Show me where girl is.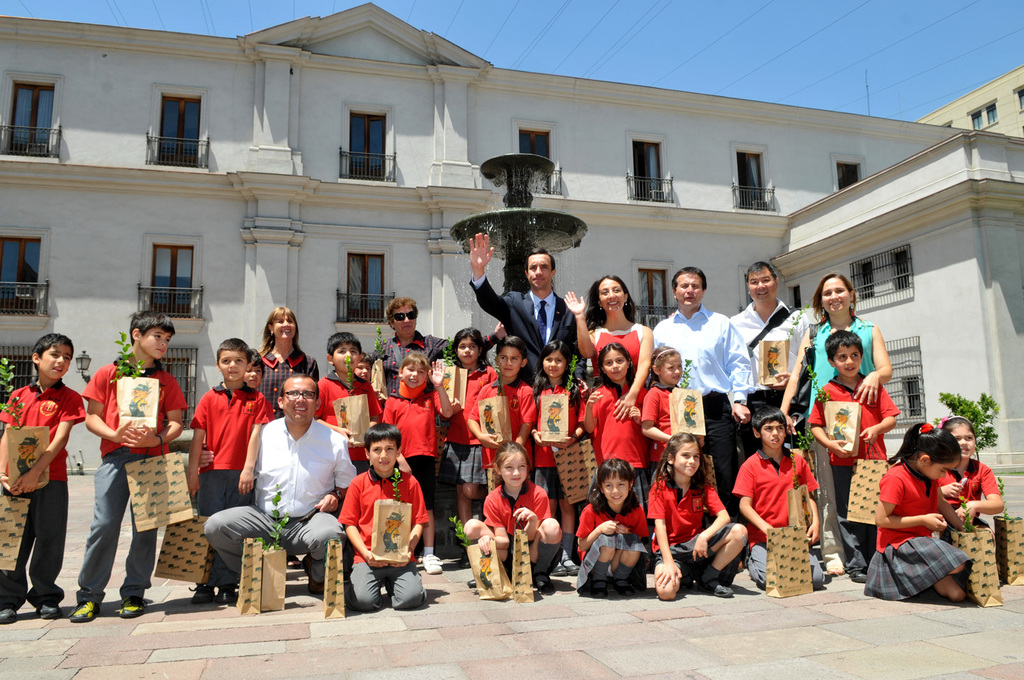
girl is at <region>468, 442, 559, 587</region>.
